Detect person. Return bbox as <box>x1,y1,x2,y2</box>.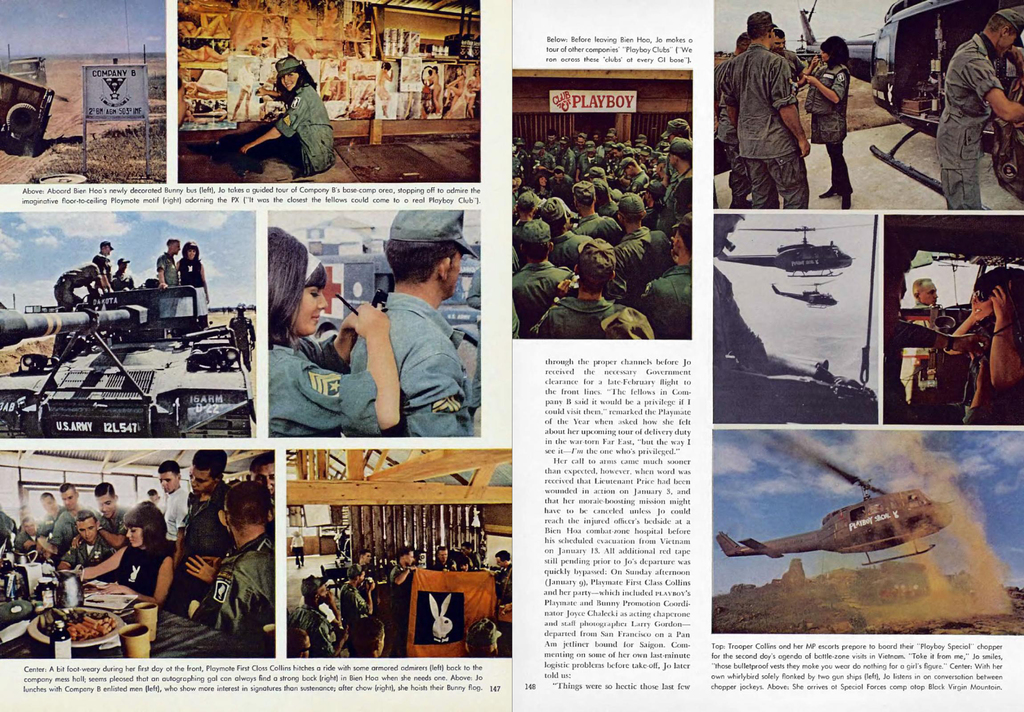
<box>465,68,480,116</box>.
